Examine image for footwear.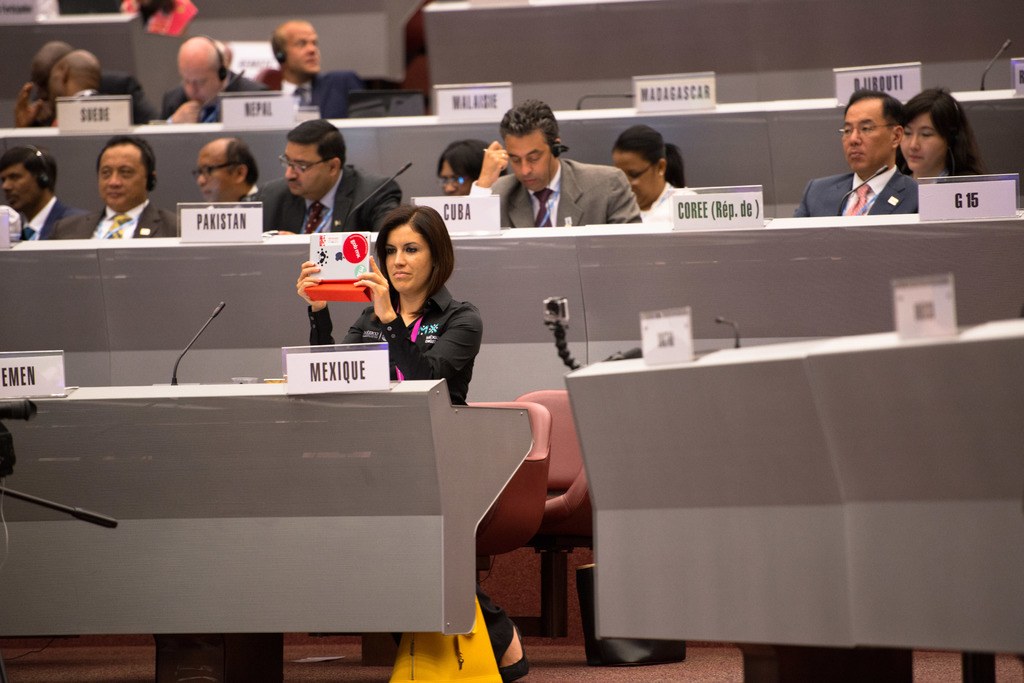
Examination result: <region>496, 623, 531, 680</region>.
